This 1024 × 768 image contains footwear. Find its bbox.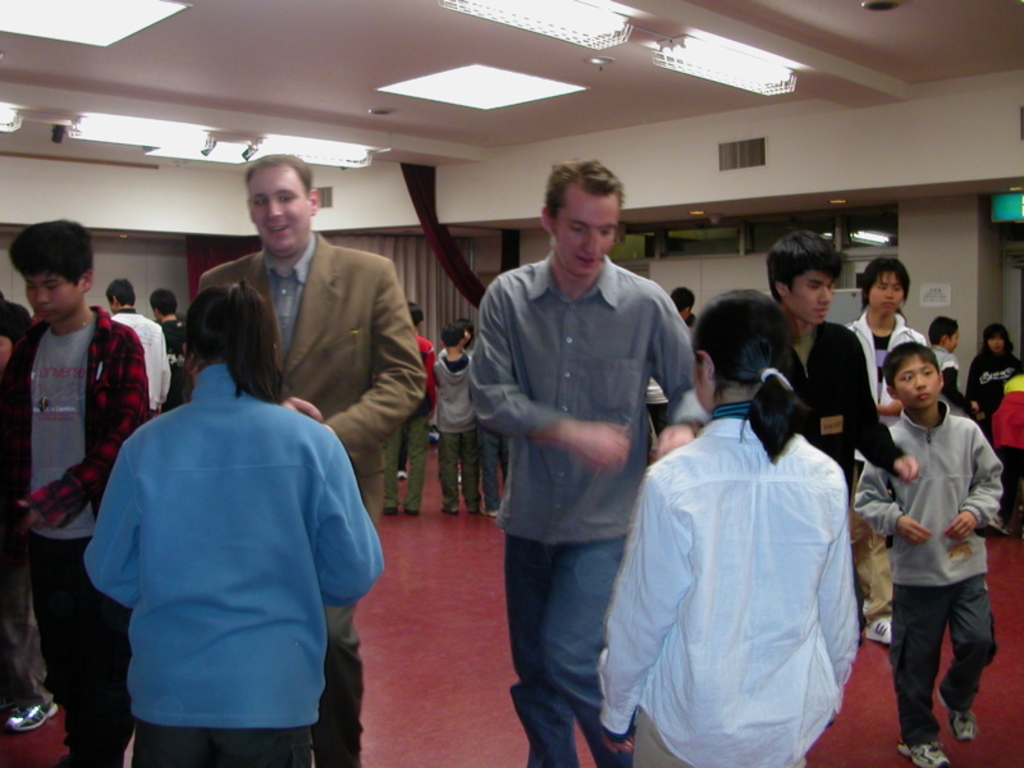
box=[899, 732, 947, 767].
